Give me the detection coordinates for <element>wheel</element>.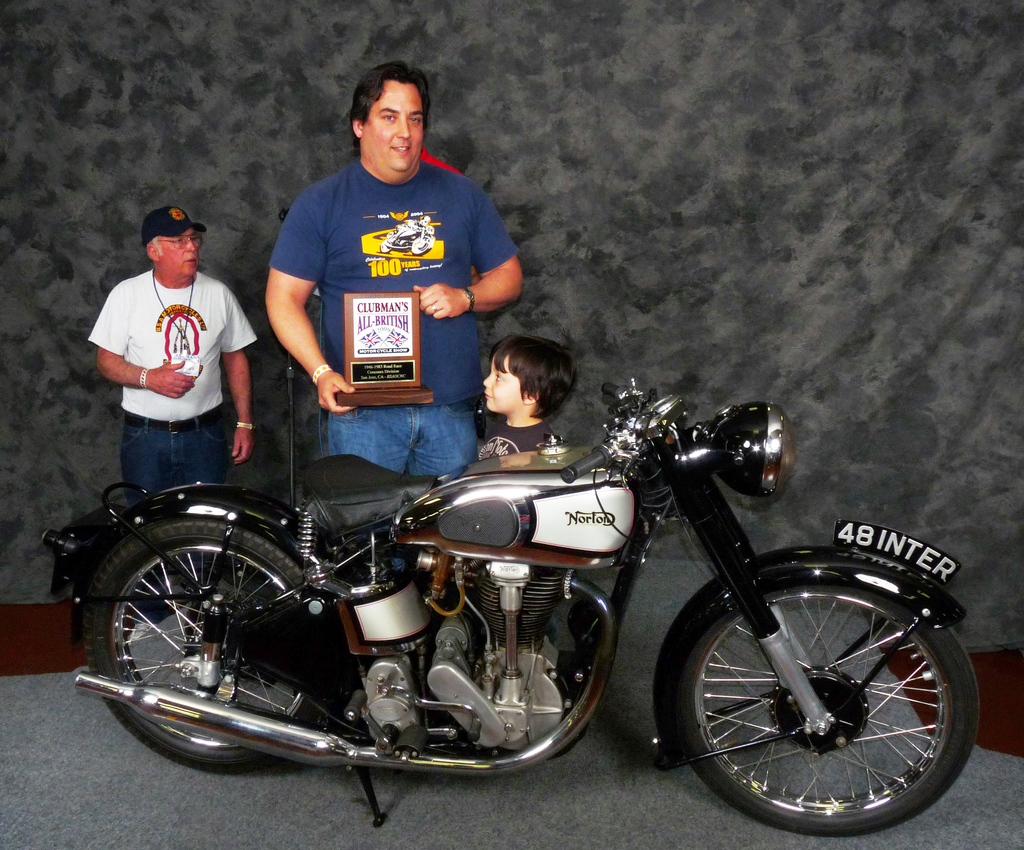
x1=80 y1=519 x2=319 y2=773.
